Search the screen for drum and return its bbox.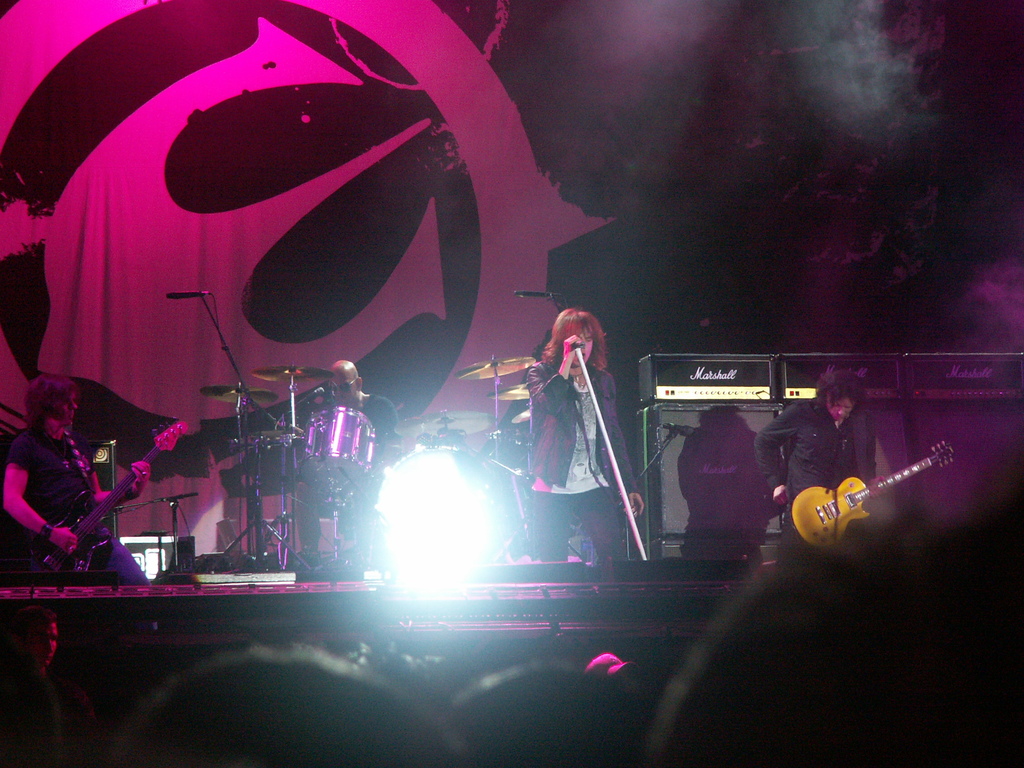
Found: crop(372, 445, 511, 573).
